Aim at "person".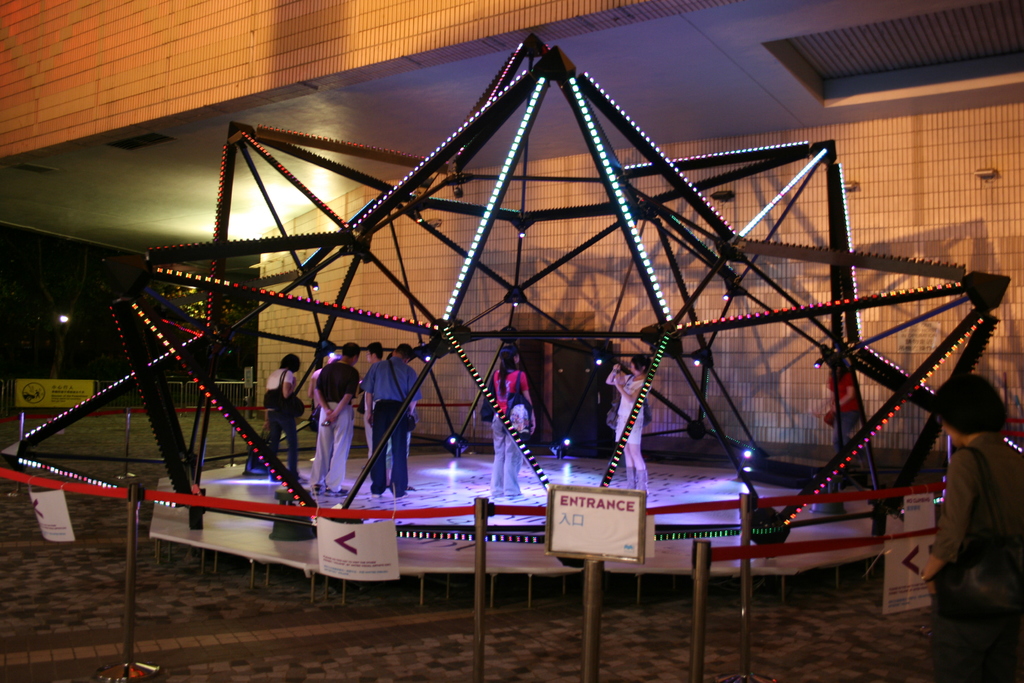
Aimed at 264, 350, 309, 482.
